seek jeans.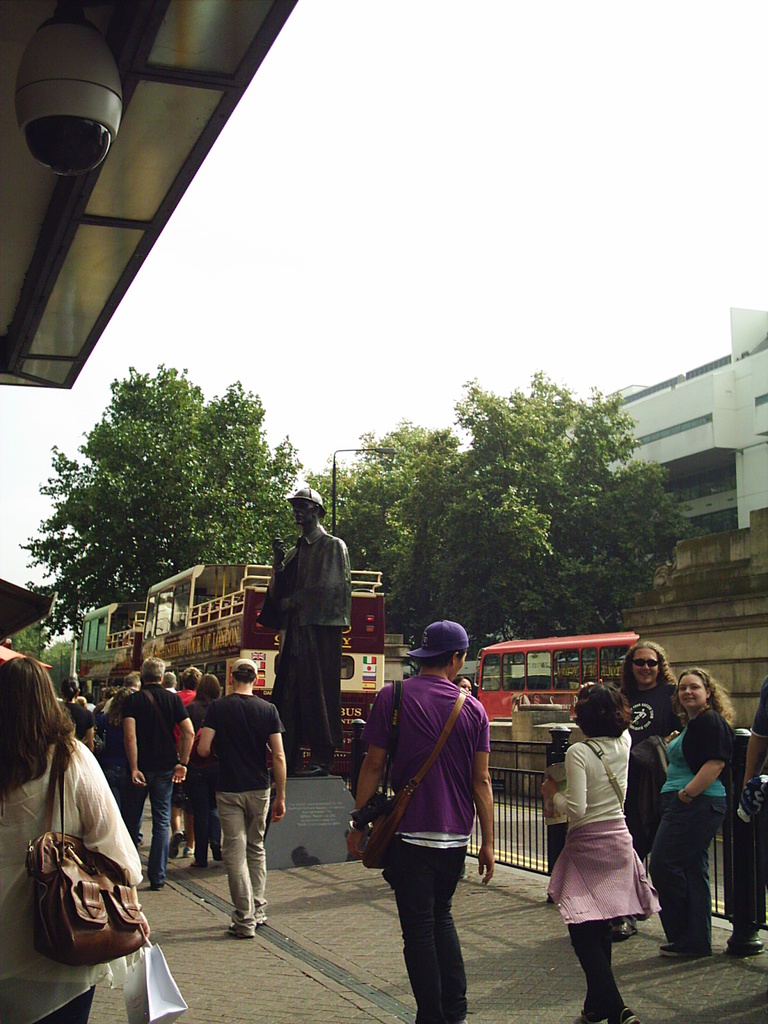
<box>394,856,483,1006</box>.
